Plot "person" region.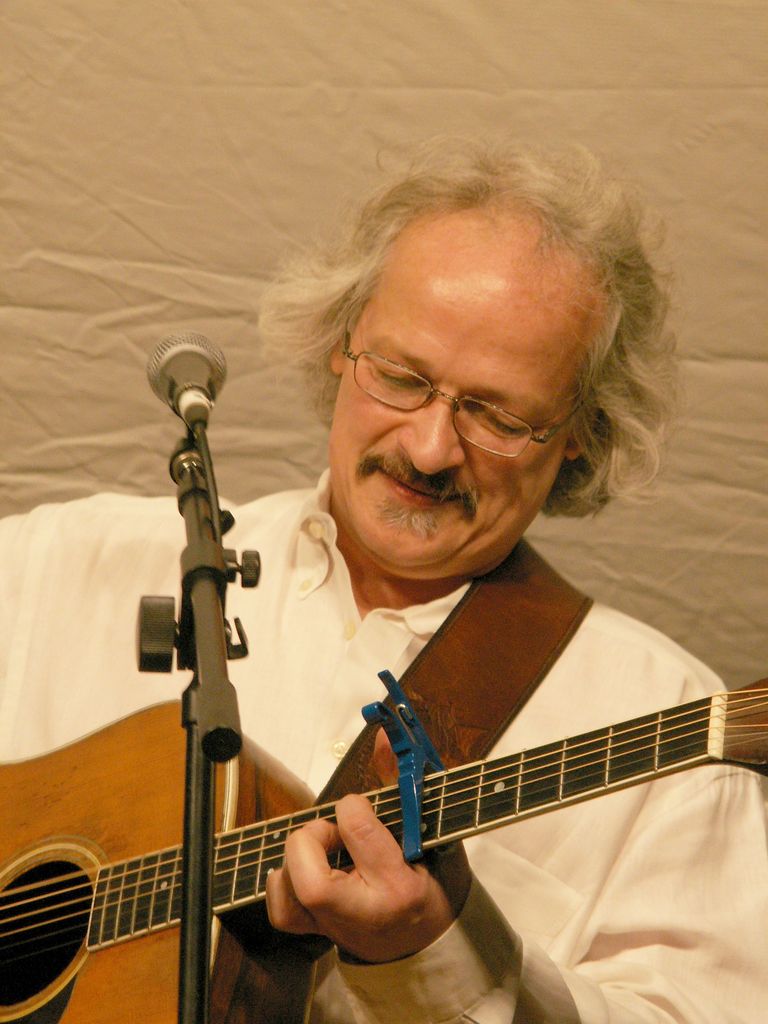
Plotted at (0, 131, 767, 1023).
